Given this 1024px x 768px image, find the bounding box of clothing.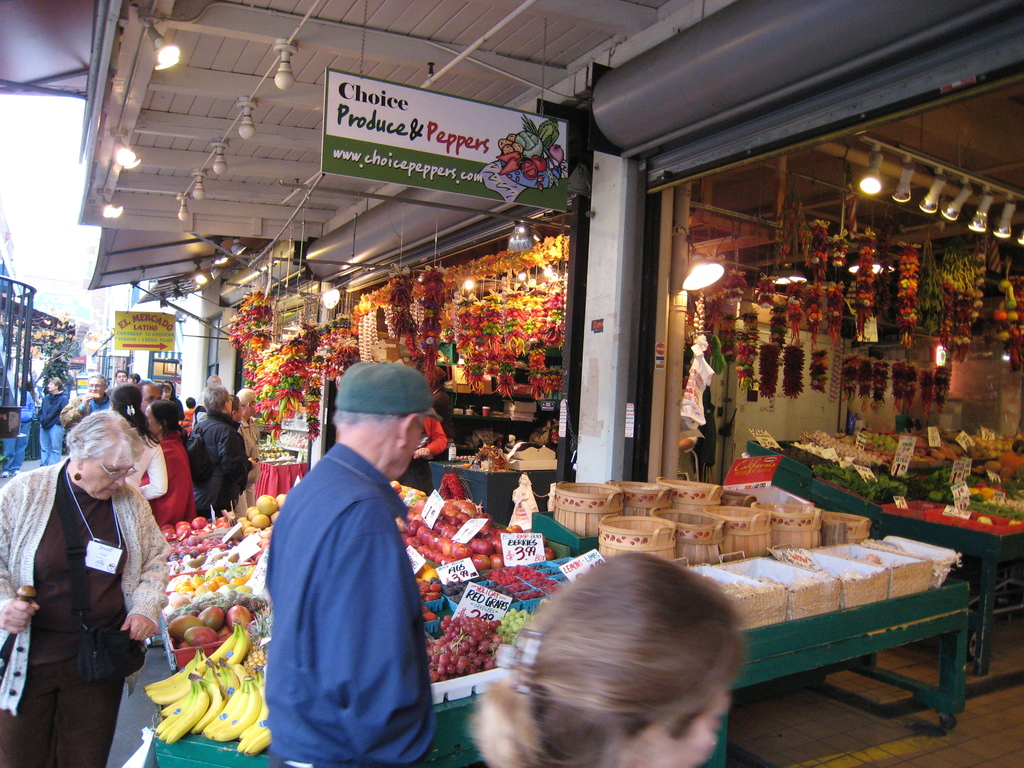
0, 454, 173, 767.
